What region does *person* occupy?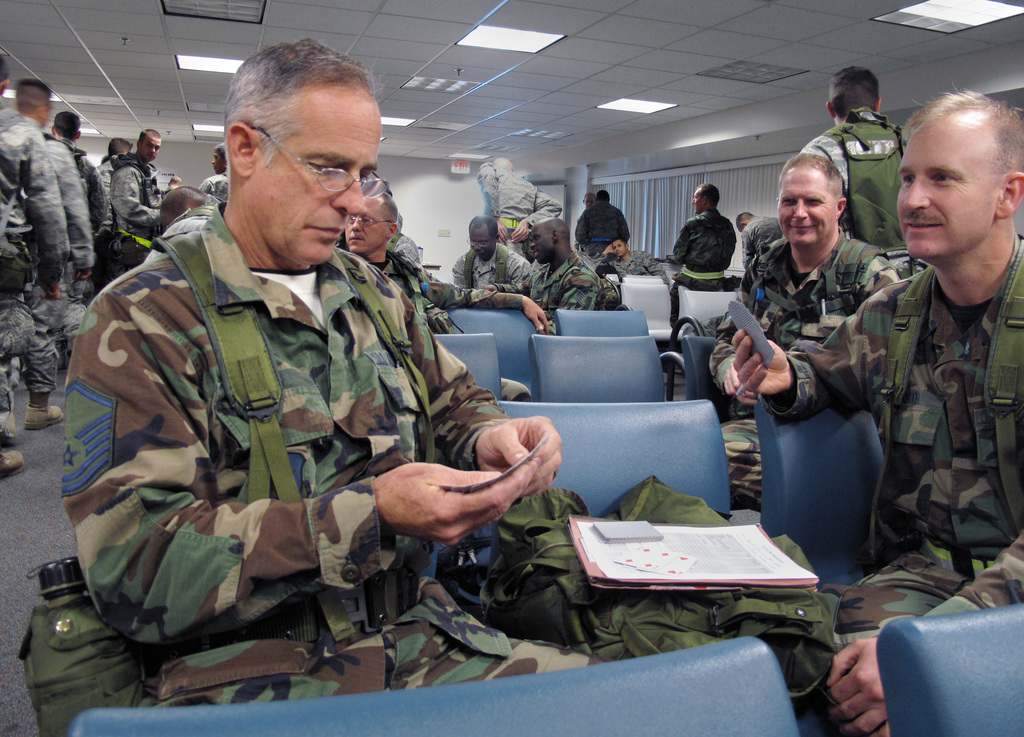
(x1=730, y1=93, x2=1023, y2=736).
